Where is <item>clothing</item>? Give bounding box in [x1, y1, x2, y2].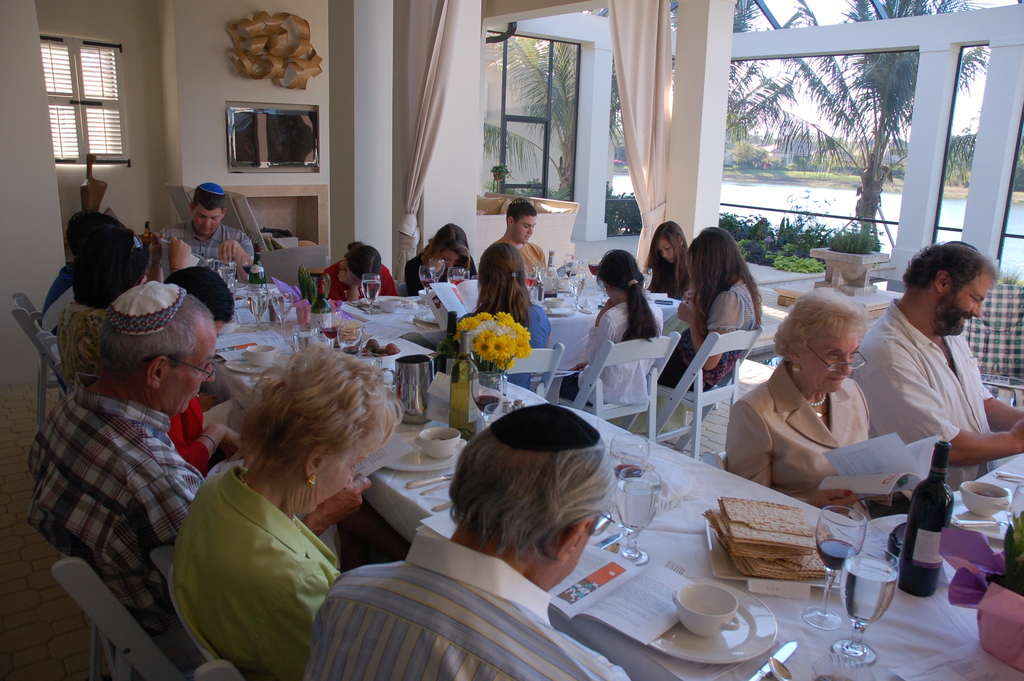
[163, 447, 359, 673].
